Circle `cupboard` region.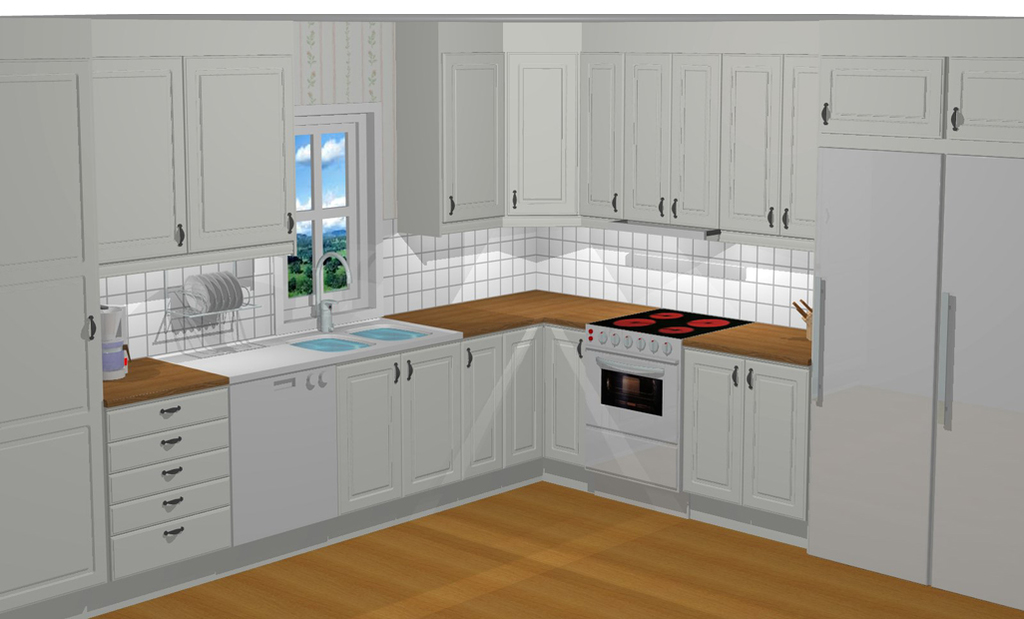
Region: box=[0, 0, 1023, 618].
